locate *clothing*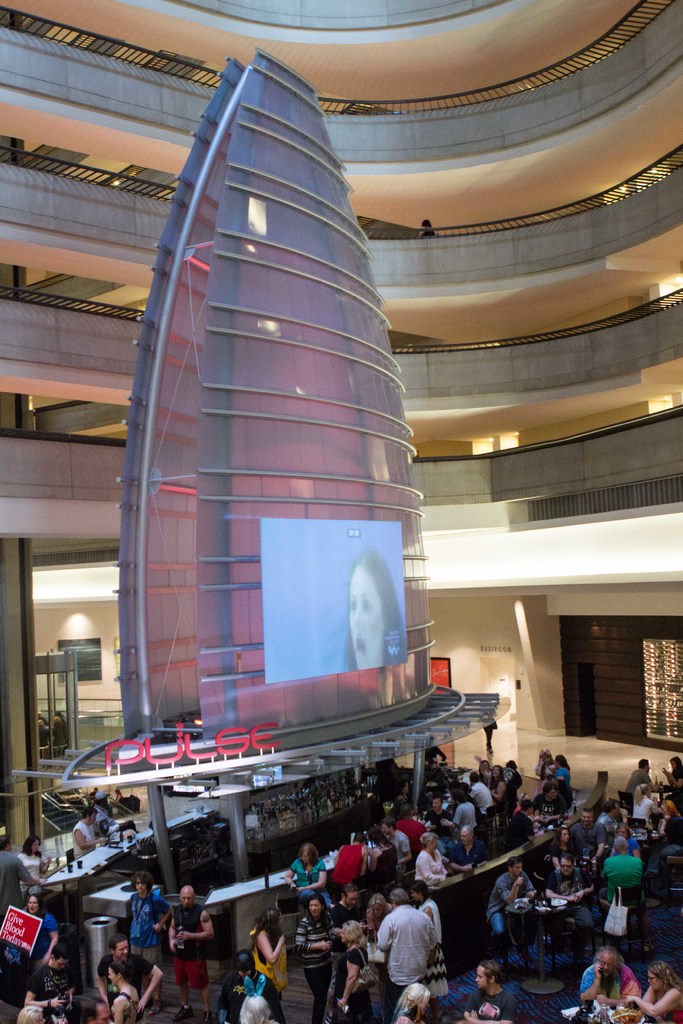
{"x1": 548, "y1": 753, "x2": 576, "y2": 797}
